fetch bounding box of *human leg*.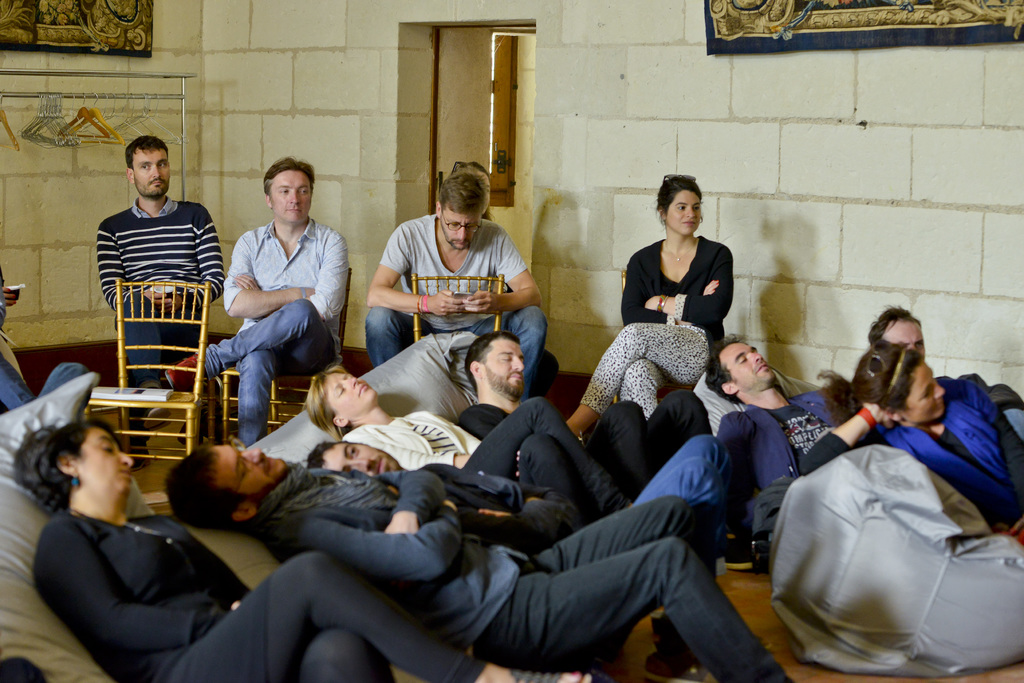
Bbox: <region>565, 330, 714, 415</region>.
